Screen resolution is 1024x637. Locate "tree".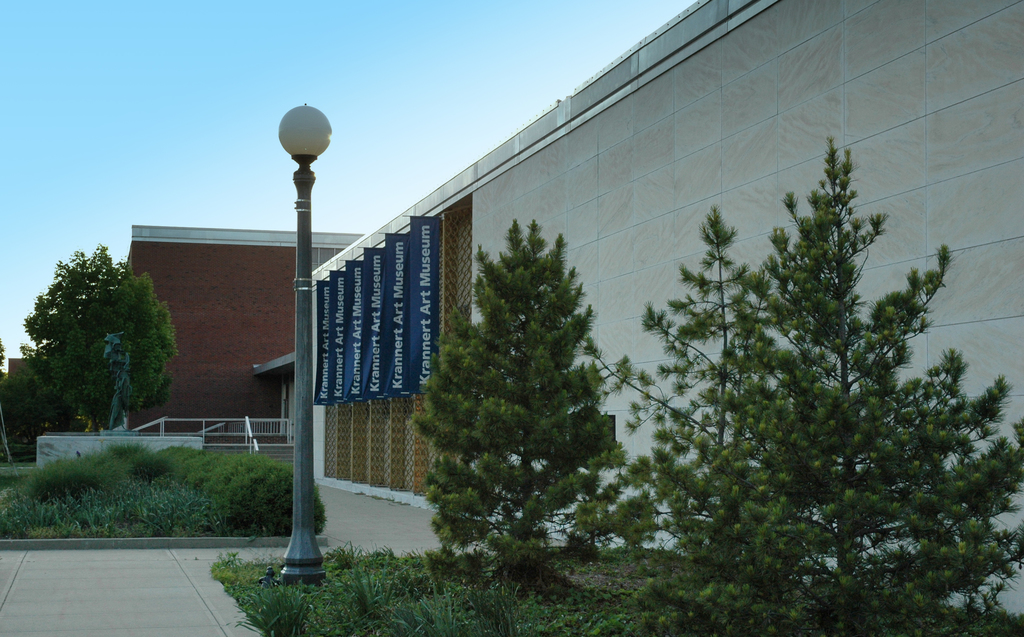
detection(583, 130, 1023, 636).
